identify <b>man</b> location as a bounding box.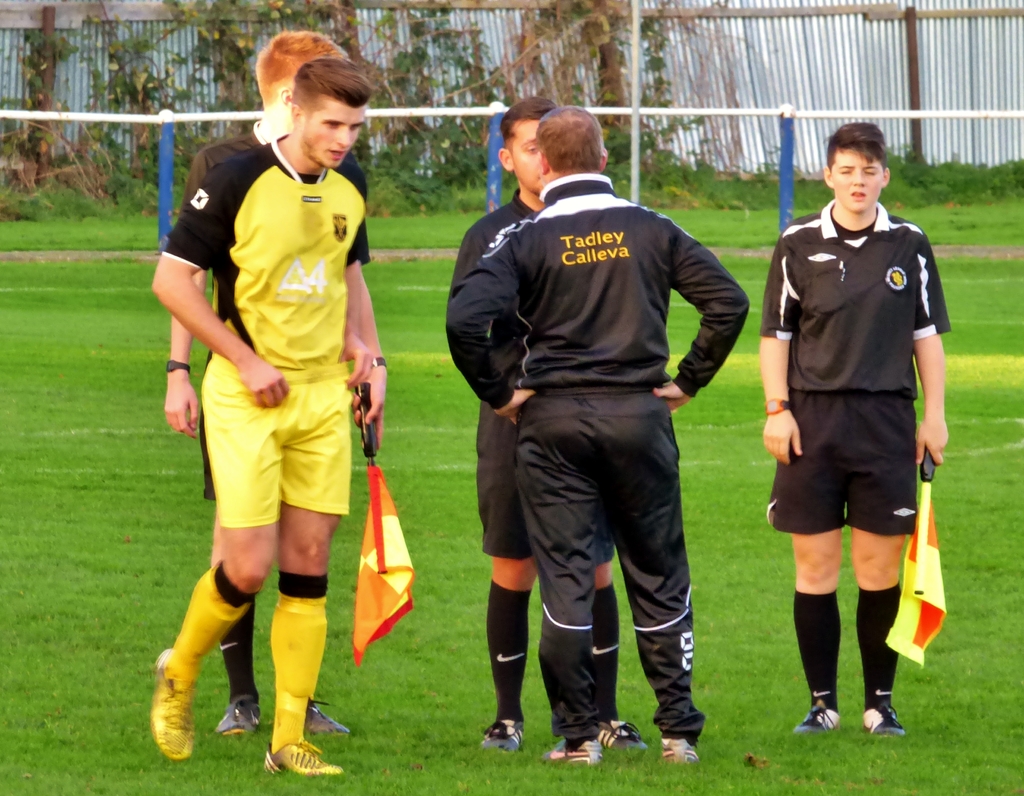
locate(451, 102, 648, 763).
